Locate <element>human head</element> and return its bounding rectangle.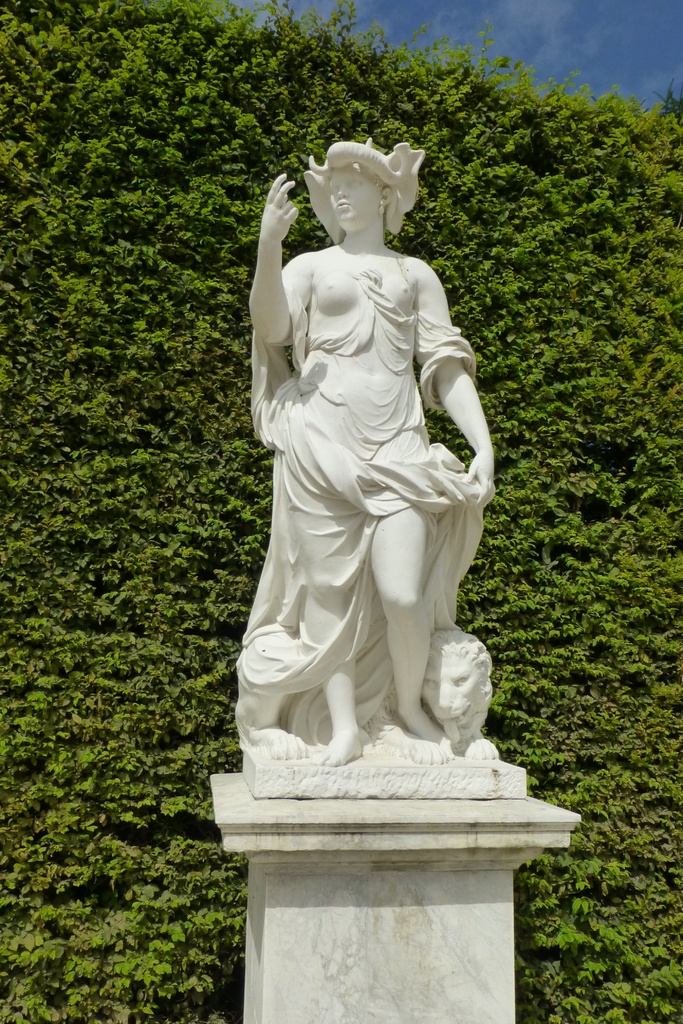
320, 157, 402, 232.
